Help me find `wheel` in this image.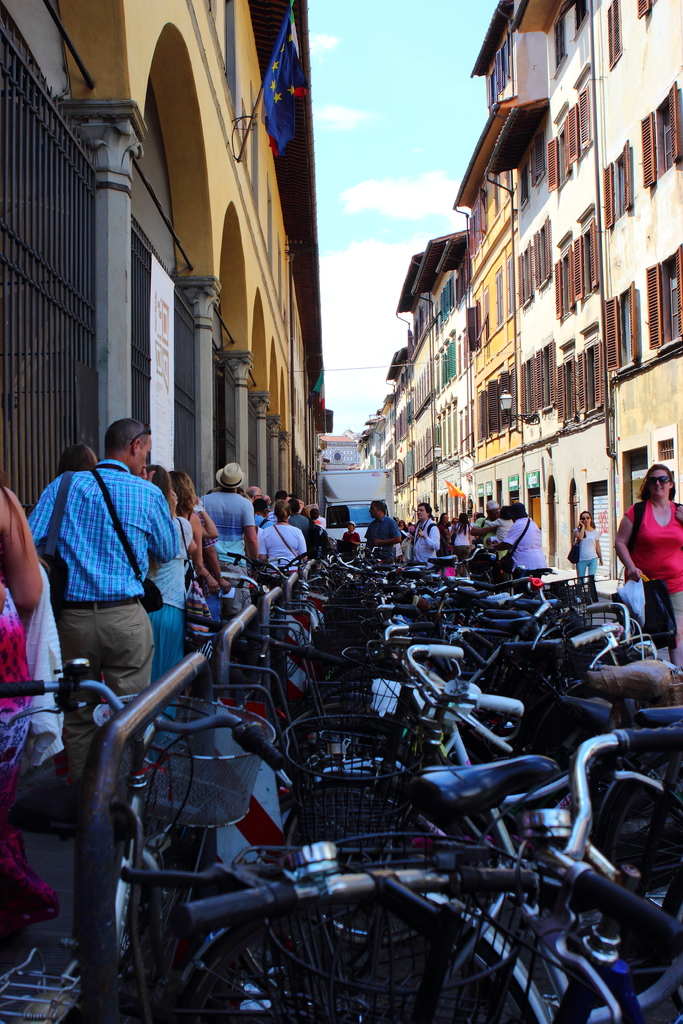
Found it: select_region(286, 780, 491, 954).
